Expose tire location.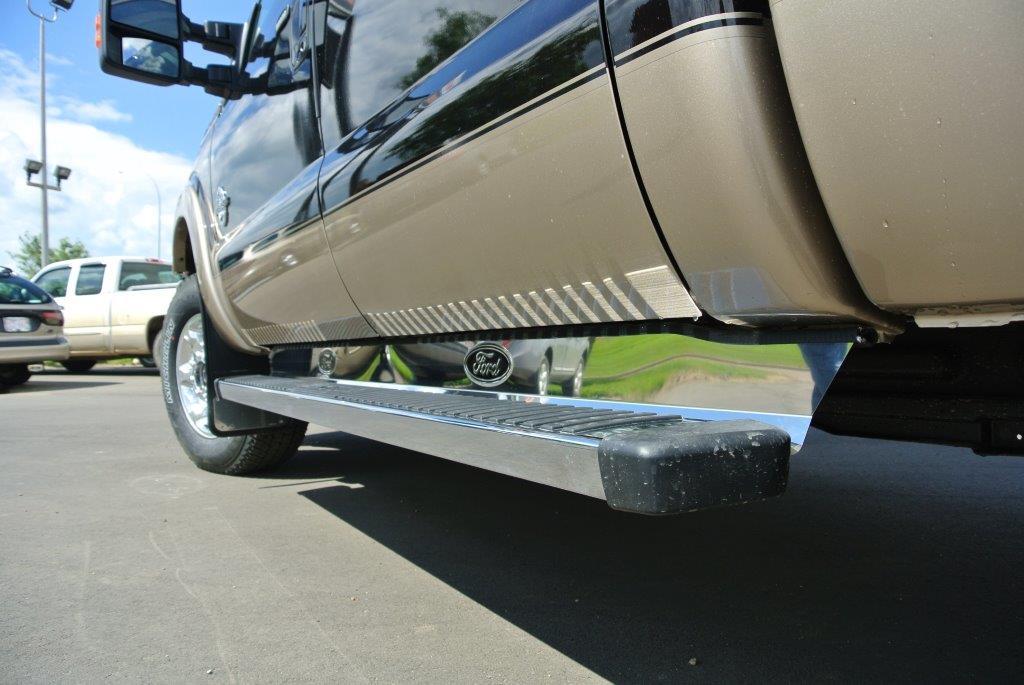
Exposed at crop(152, 327, 168, 359).
